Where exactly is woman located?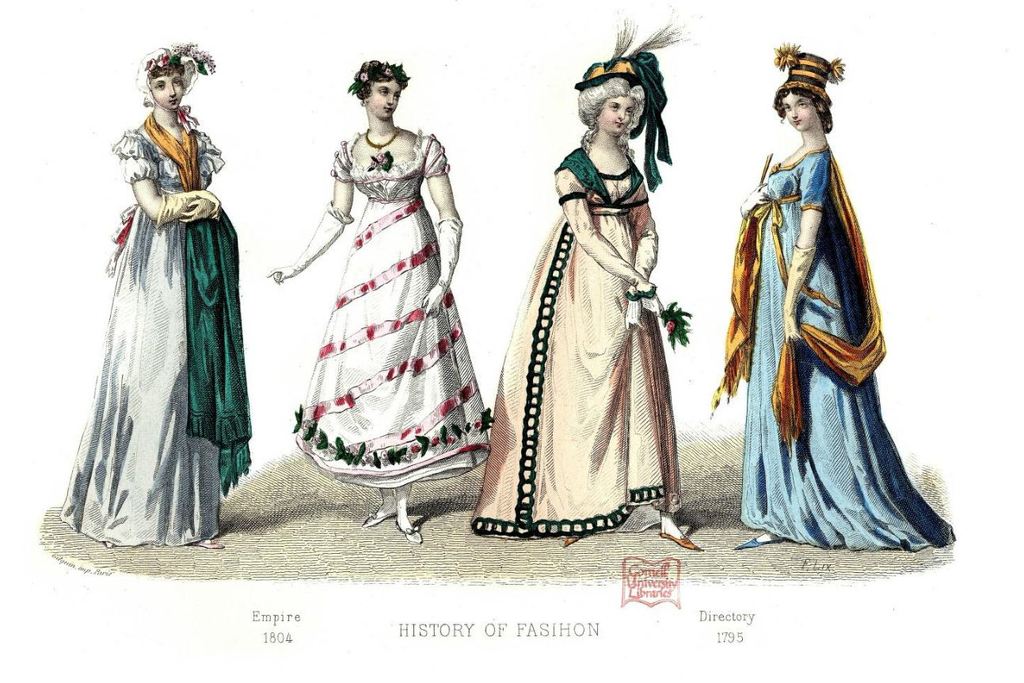
Its bounding box is bbox=[61, 33, 249, 556].
